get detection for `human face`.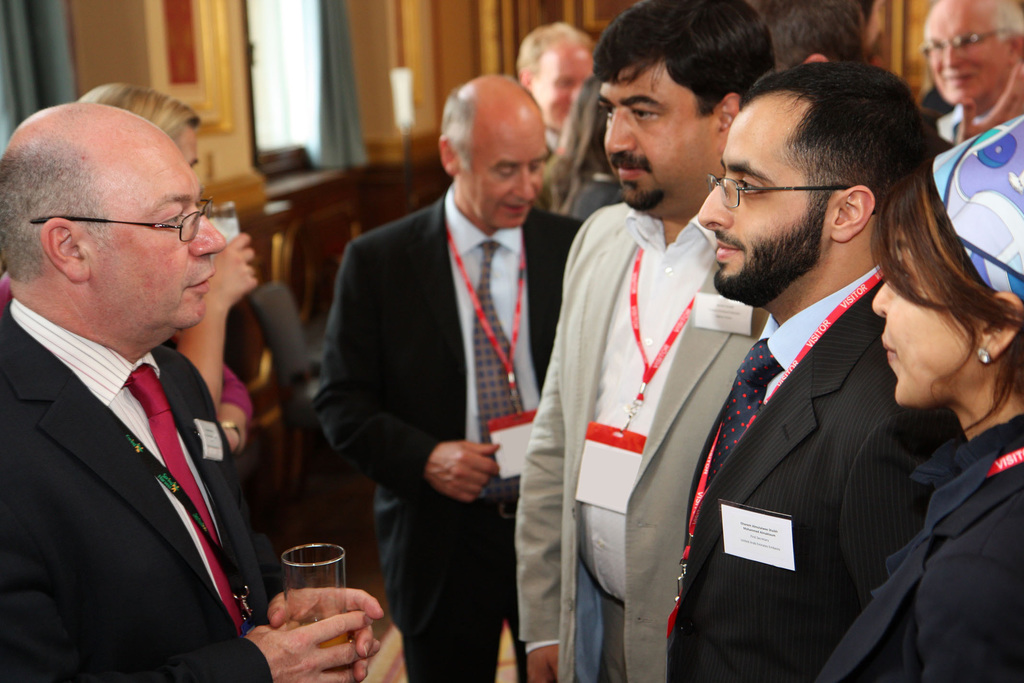
Detection: locate(698, 103, 824, 312).
